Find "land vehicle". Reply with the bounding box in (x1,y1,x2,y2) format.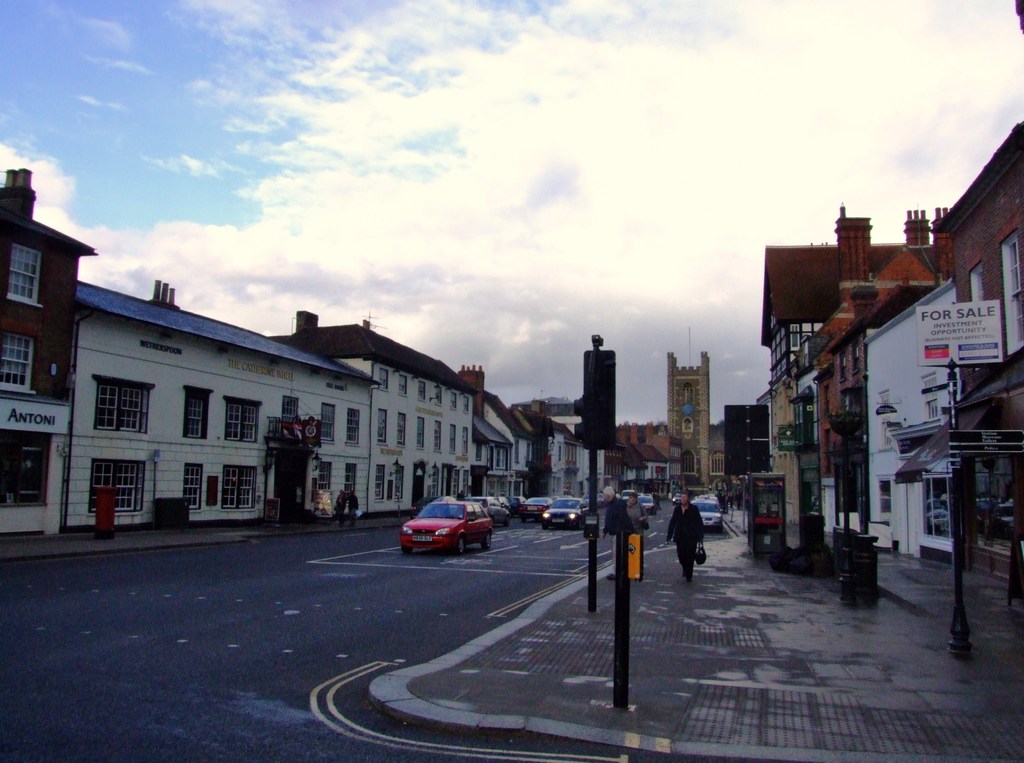
(692,499,720,531).
